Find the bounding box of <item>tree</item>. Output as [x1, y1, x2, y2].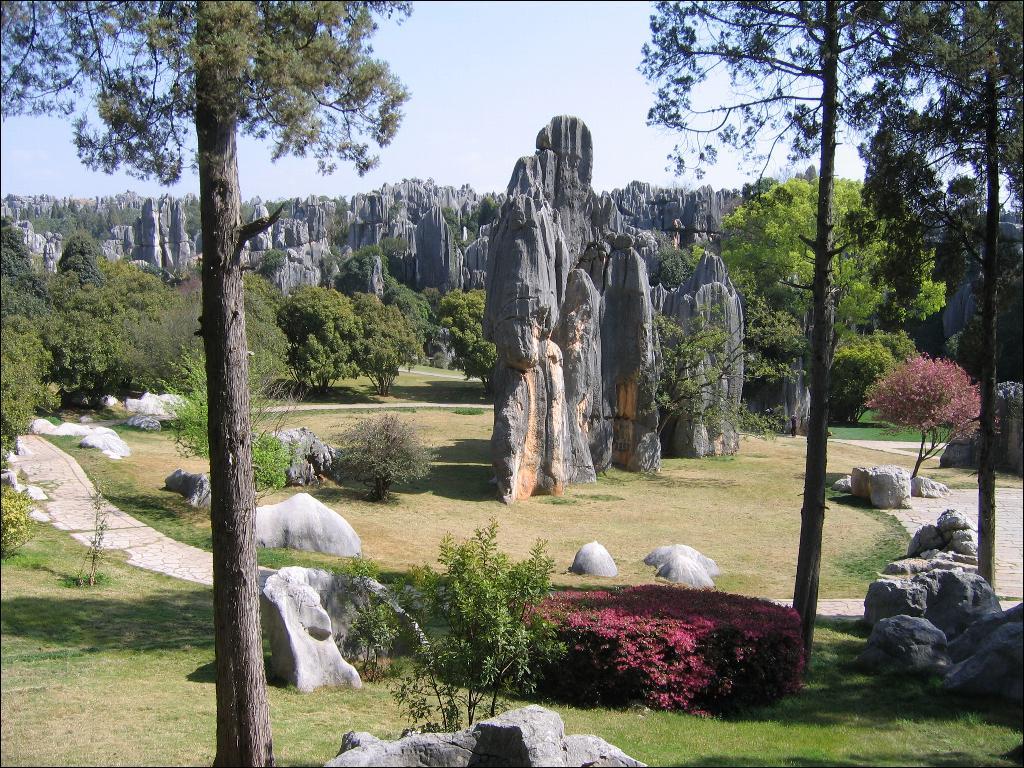
[443, 191, 498, 250].
